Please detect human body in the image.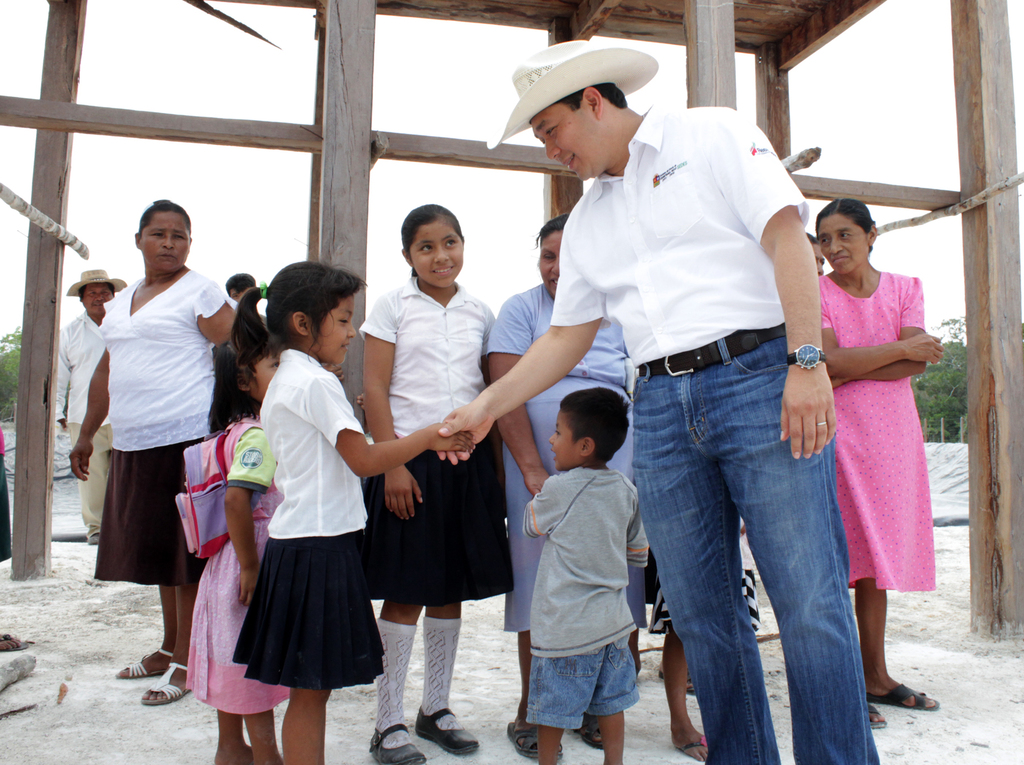
select_region(61, 265, 244, 707).
